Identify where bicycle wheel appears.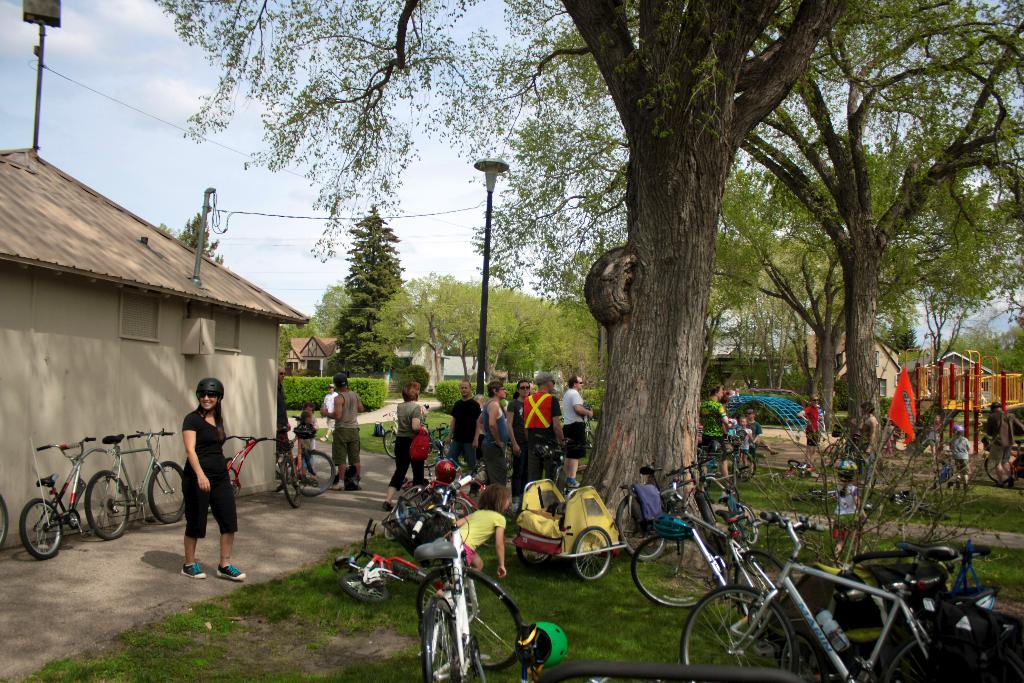
Appears at 419/595/467/682.
